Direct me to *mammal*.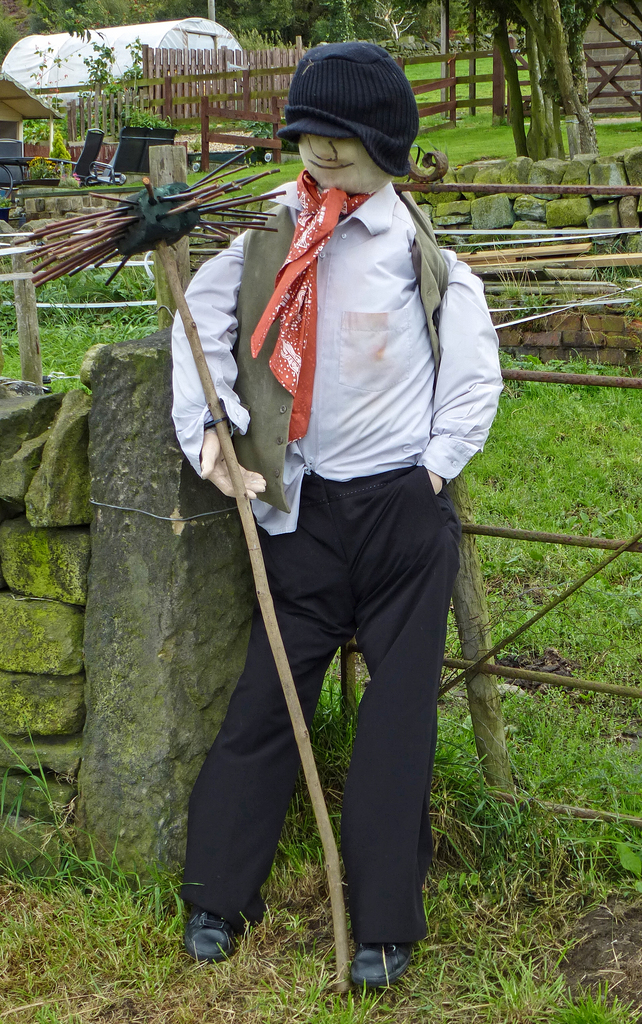
Direction: <region>212, 20, 486, 979</region>.
